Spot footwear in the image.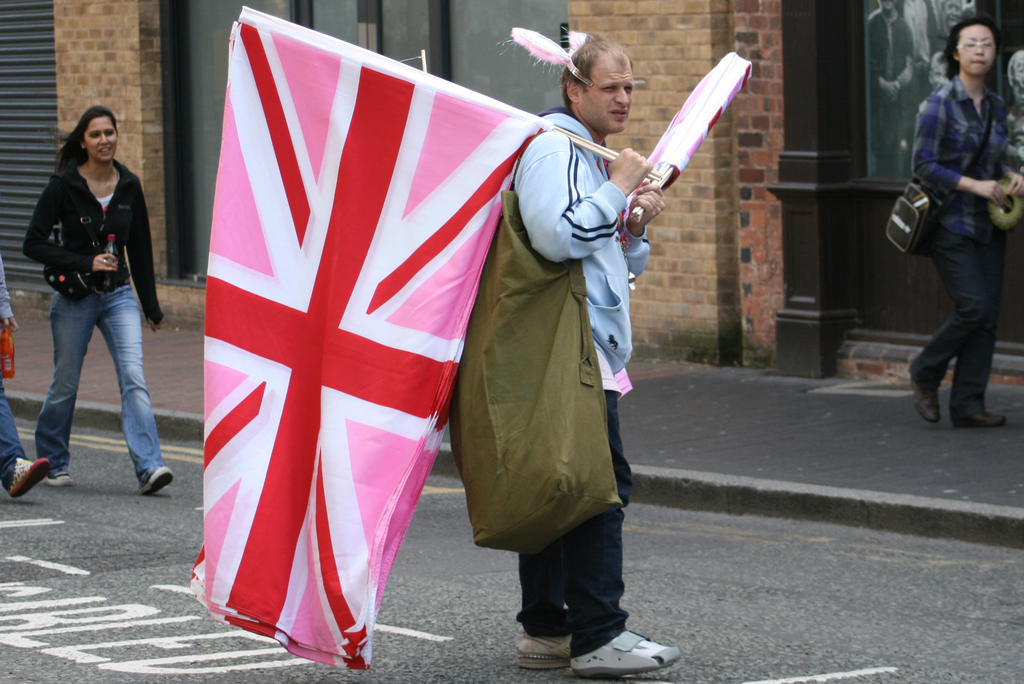
footwear found at (left=11, top=454, right=51, bottom=500).
